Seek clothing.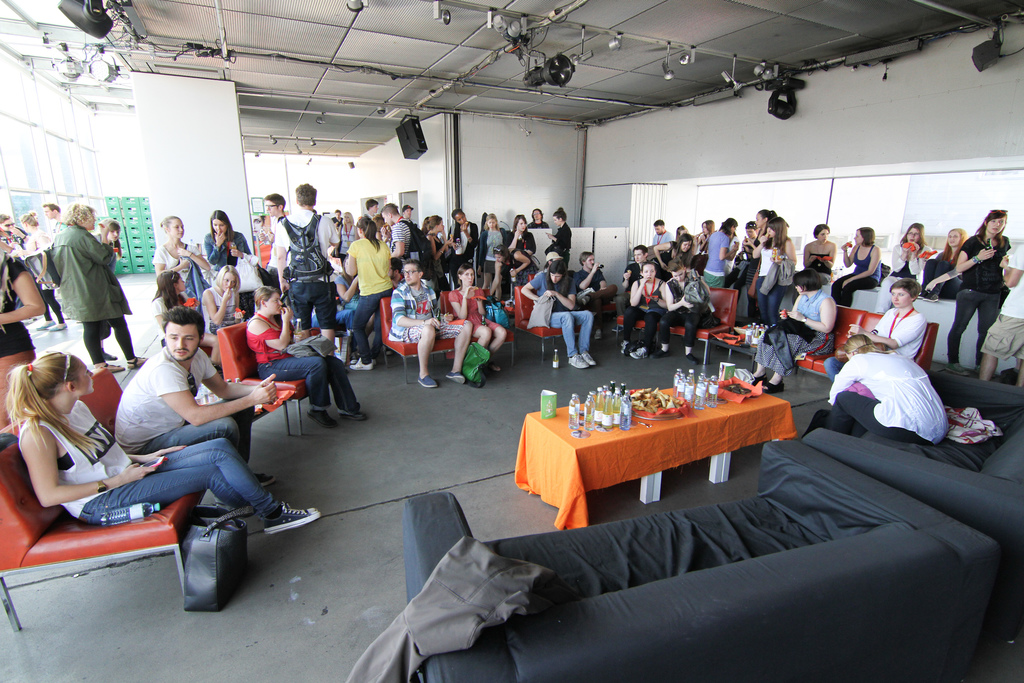
(x1=49, y1=222, x2=136, y2=363).
